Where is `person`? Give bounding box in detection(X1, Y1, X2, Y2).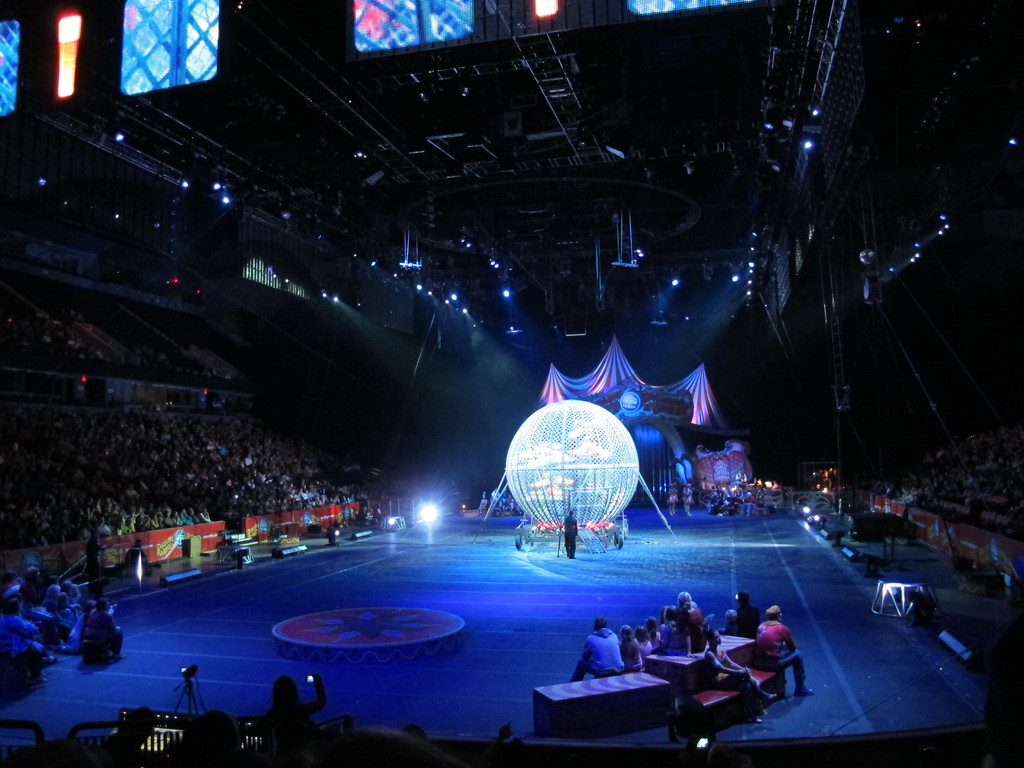
detection(673, 586, 708, 650).
